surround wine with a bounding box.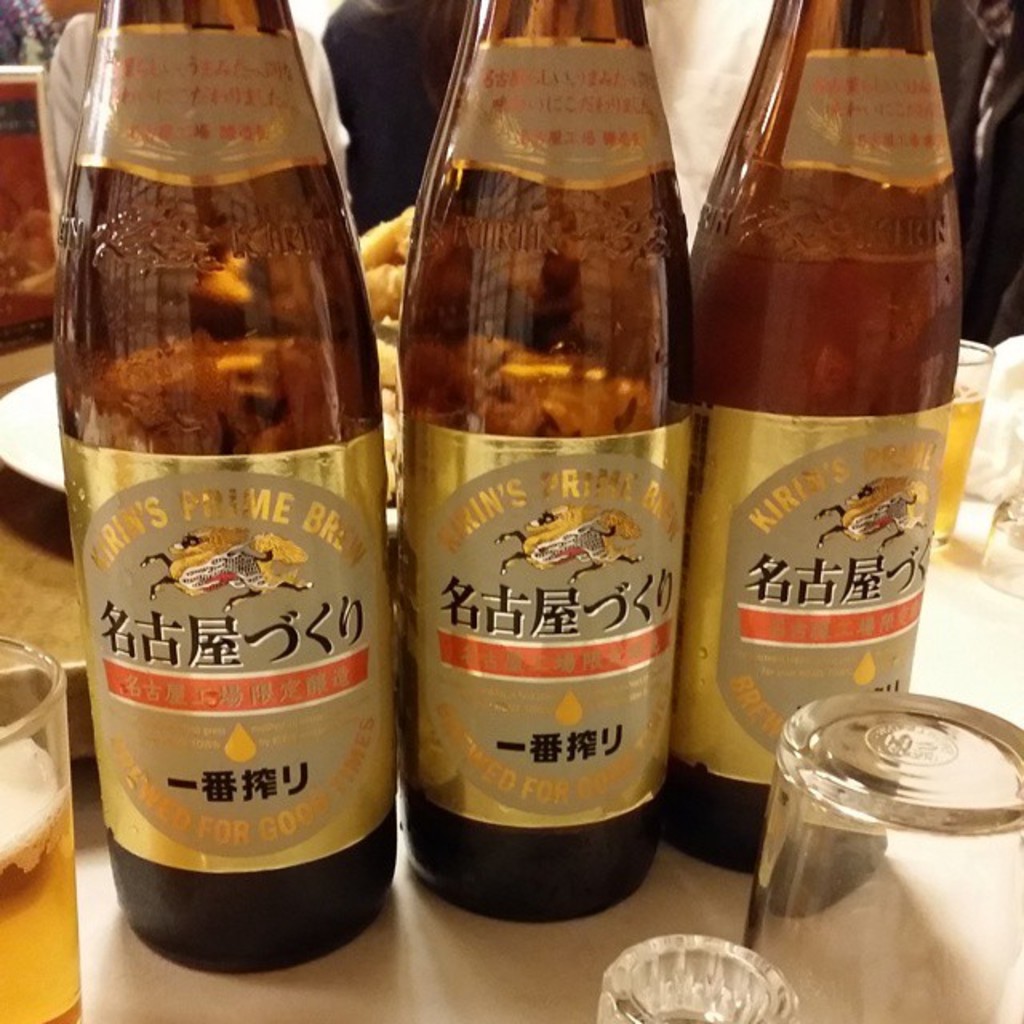
<region>694, 0, 978, 874</region>.
